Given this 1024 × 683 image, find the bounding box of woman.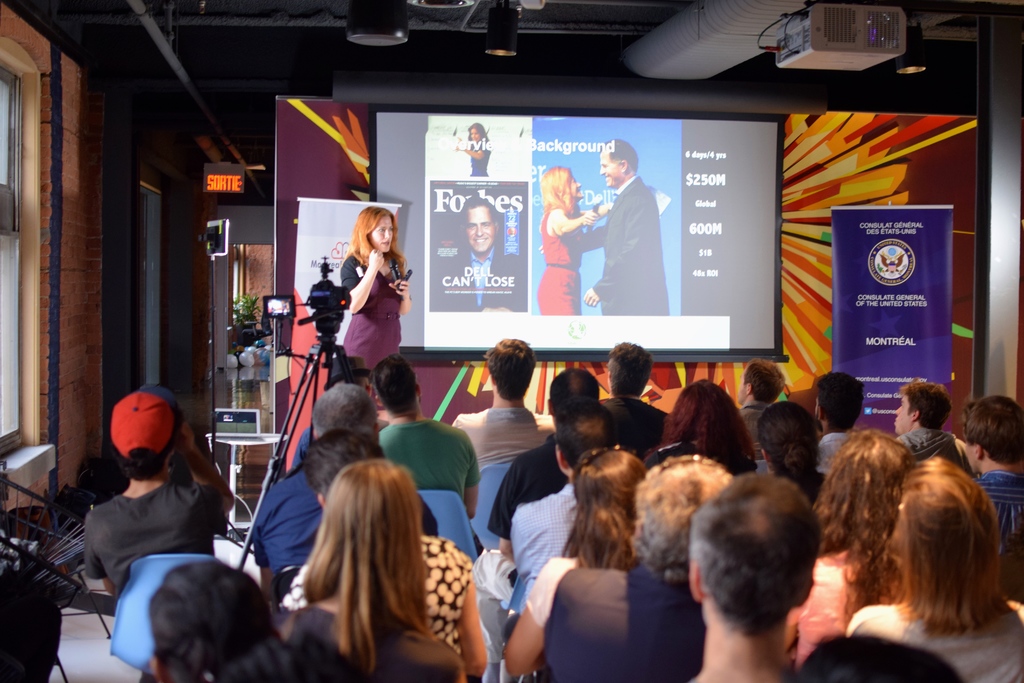
{"x1": 450, "y1": 122, "x2": 489, "y2": 173}.
